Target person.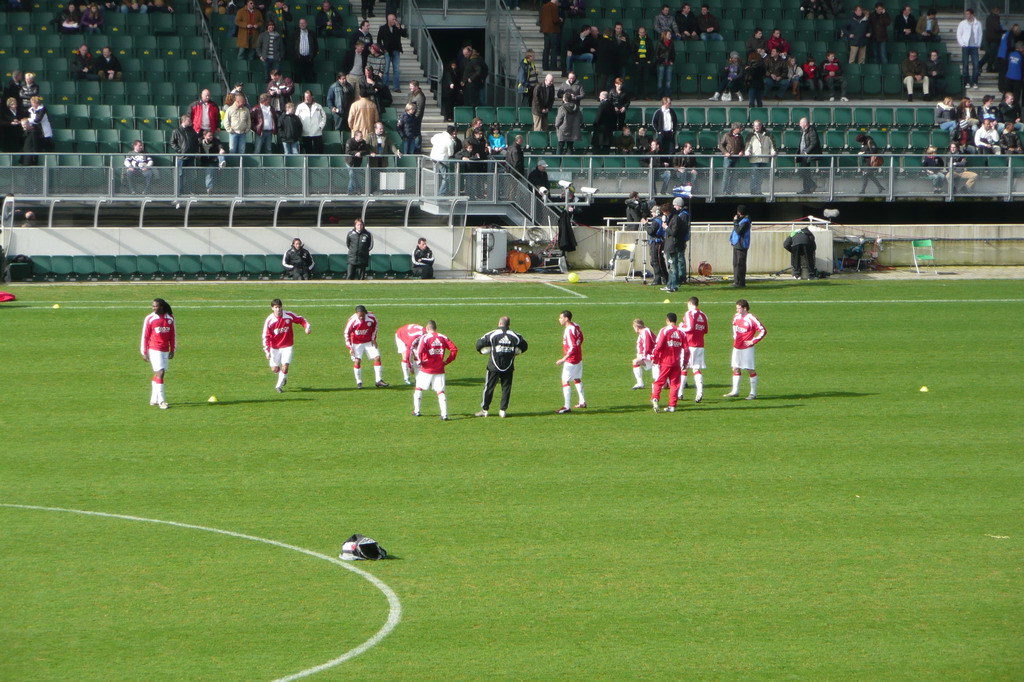
Target region: [left=263, top=297, right=309, bottom=389].
